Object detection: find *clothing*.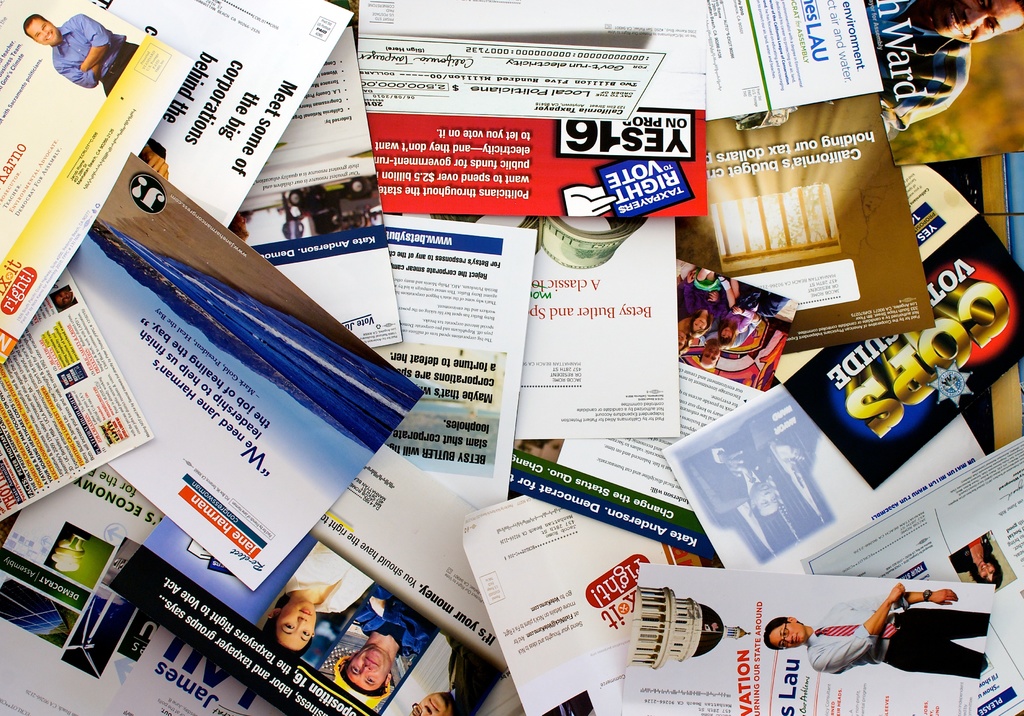
Rect(805, 605, 986, 681).
